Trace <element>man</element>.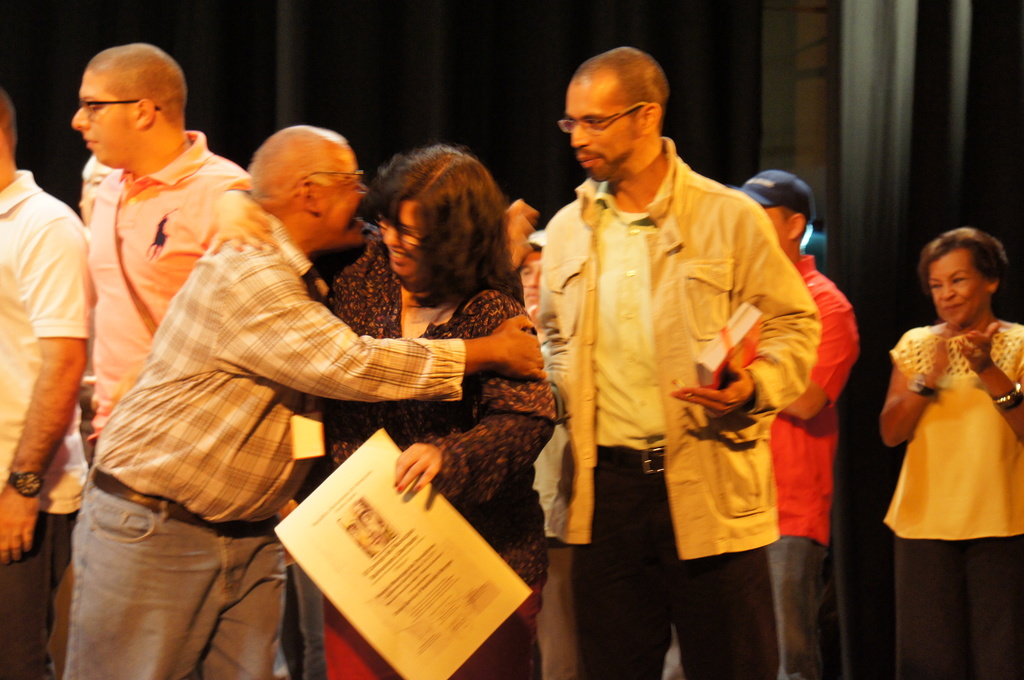
Traced to (61,117,543,679).
